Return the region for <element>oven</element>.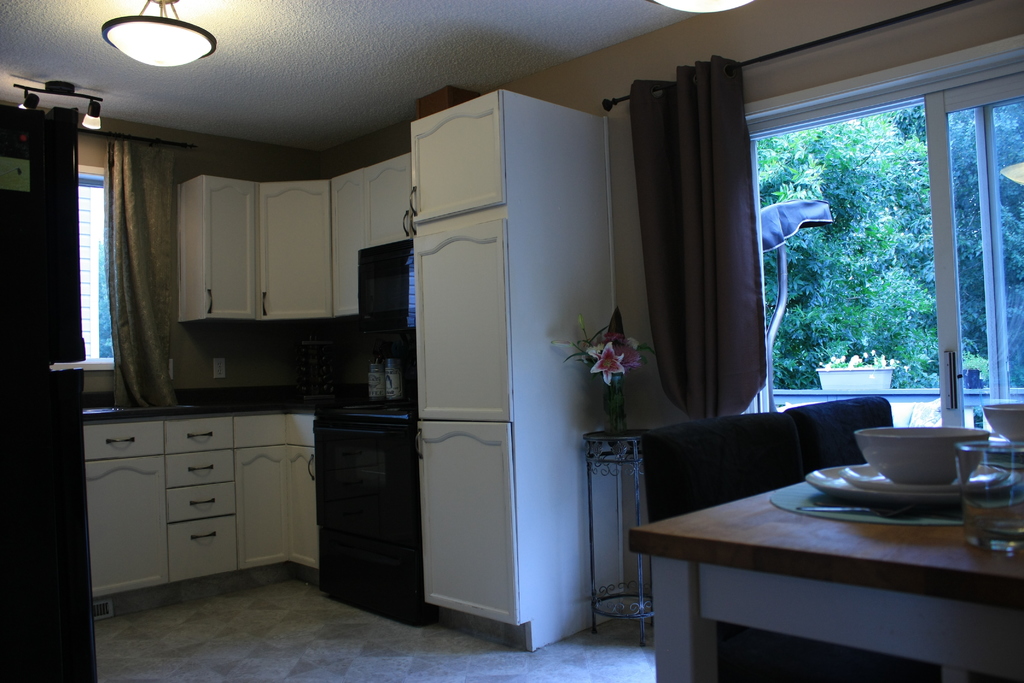
l=314, t=422, r=415, b=547.
